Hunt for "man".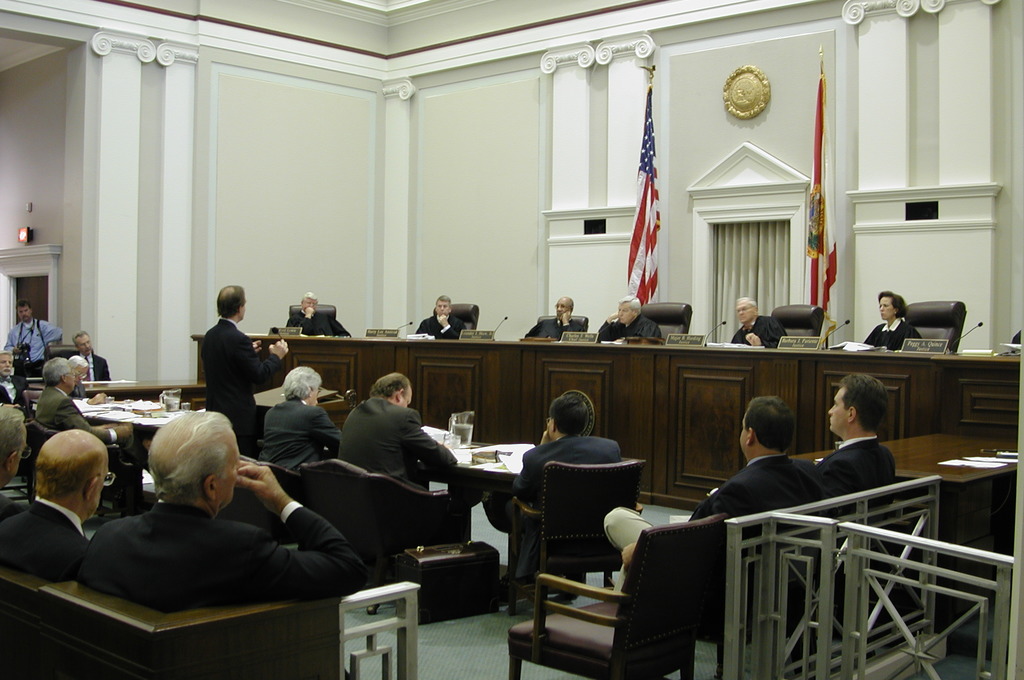
Hunted down at {"left": 421, "top": 289, "right": 464, "bottom": 346}.
